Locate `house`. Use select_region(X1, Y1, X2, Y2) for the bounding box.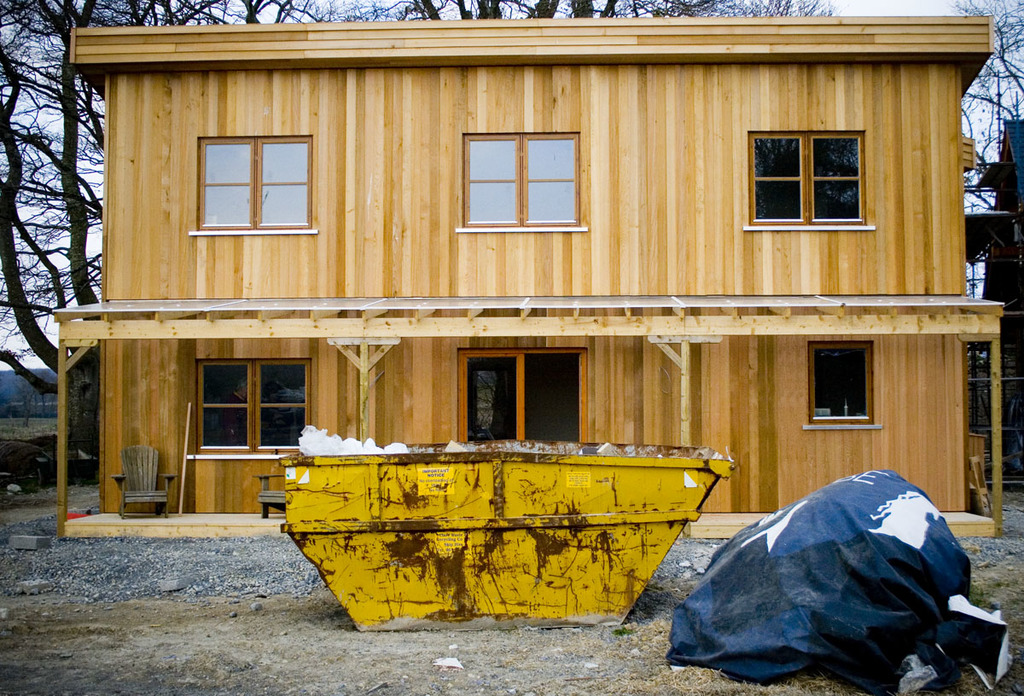
select_region(47, 15, 1005, 539).
